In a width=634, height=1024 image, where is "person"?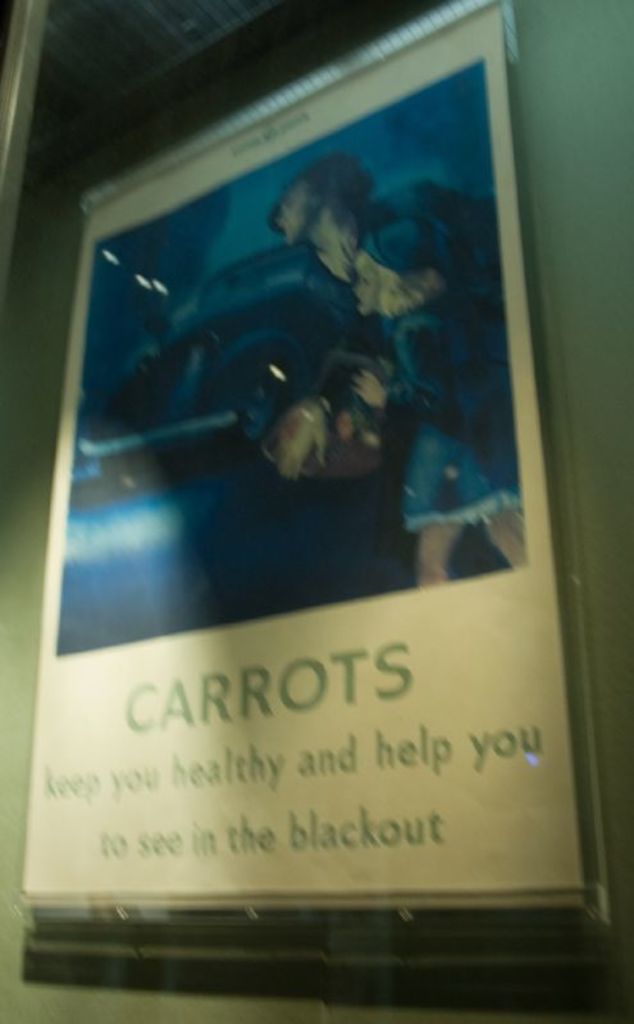
259/148/500/476.
